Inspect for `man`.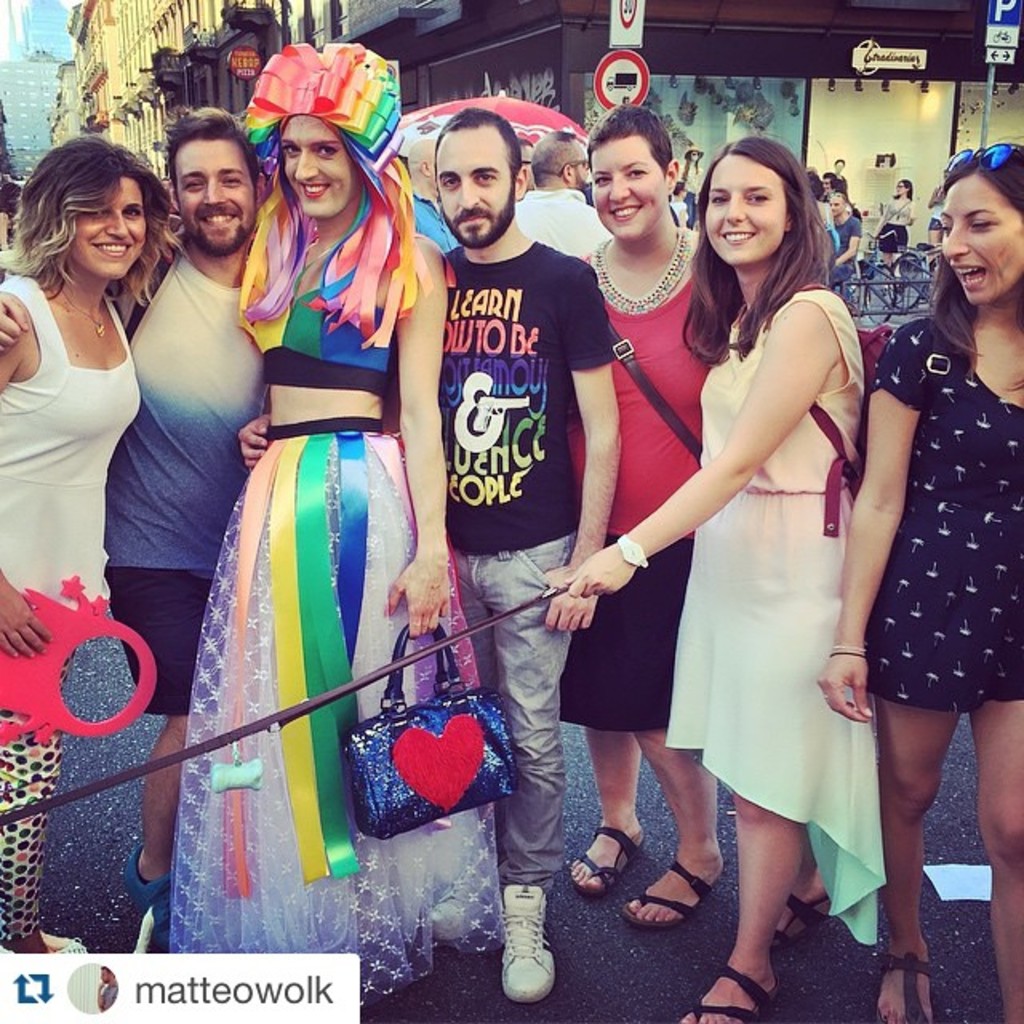
Inspection: (left=408, top=133, right=461, bottom=250).
